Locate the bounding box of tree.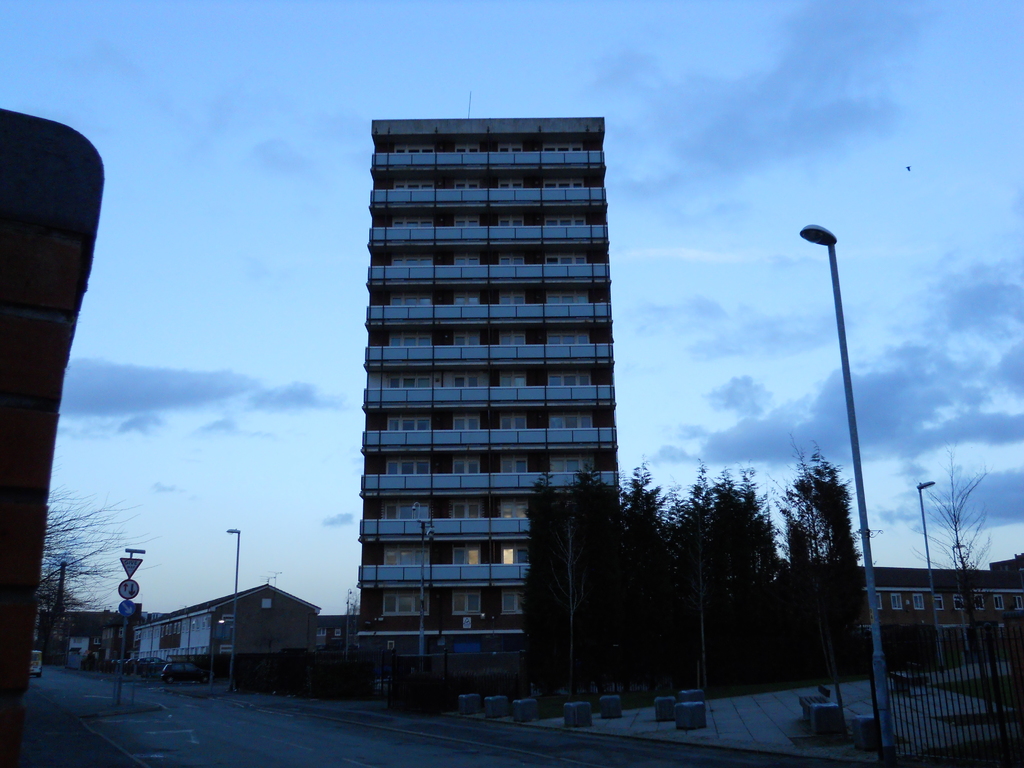
Bounding box: 22 468 131 685.
